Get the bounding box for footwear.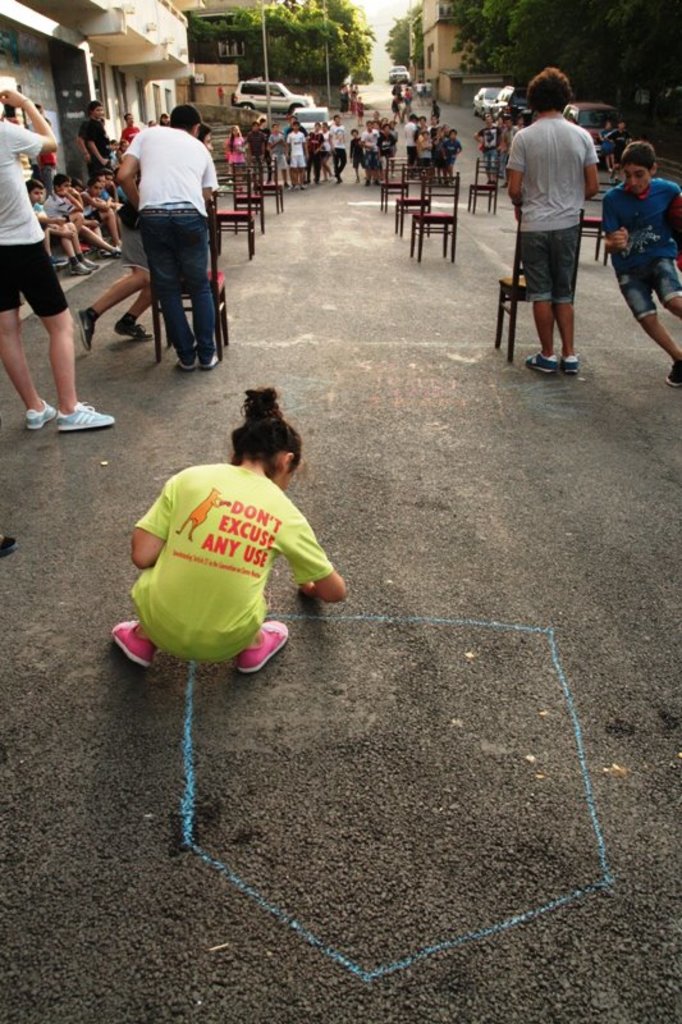
pyautogui.locateOnScreen(23, 401, 50, 438).
